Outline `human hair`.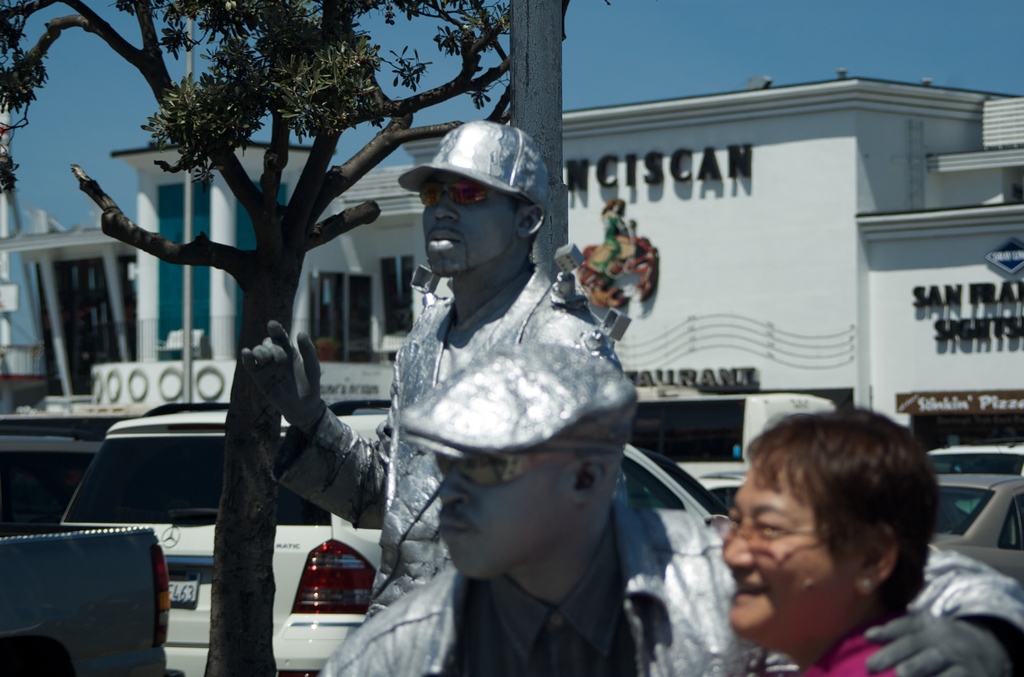
Outline: x1=511 y1=198 x2=536 y2=260.
